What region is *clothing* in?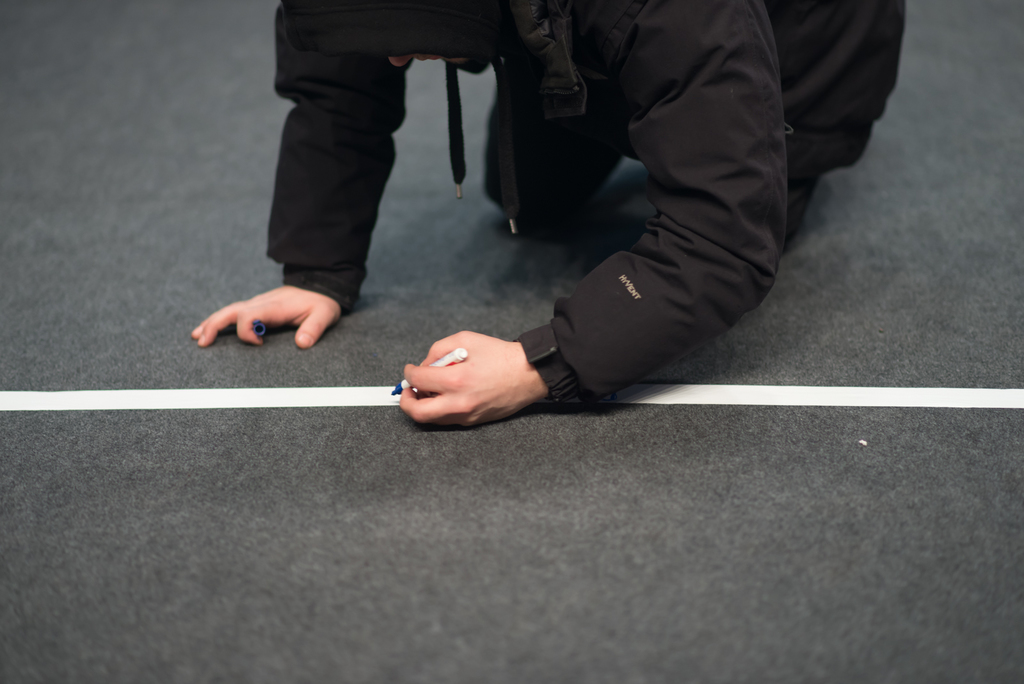
crop(262, 0, 906, 409).
